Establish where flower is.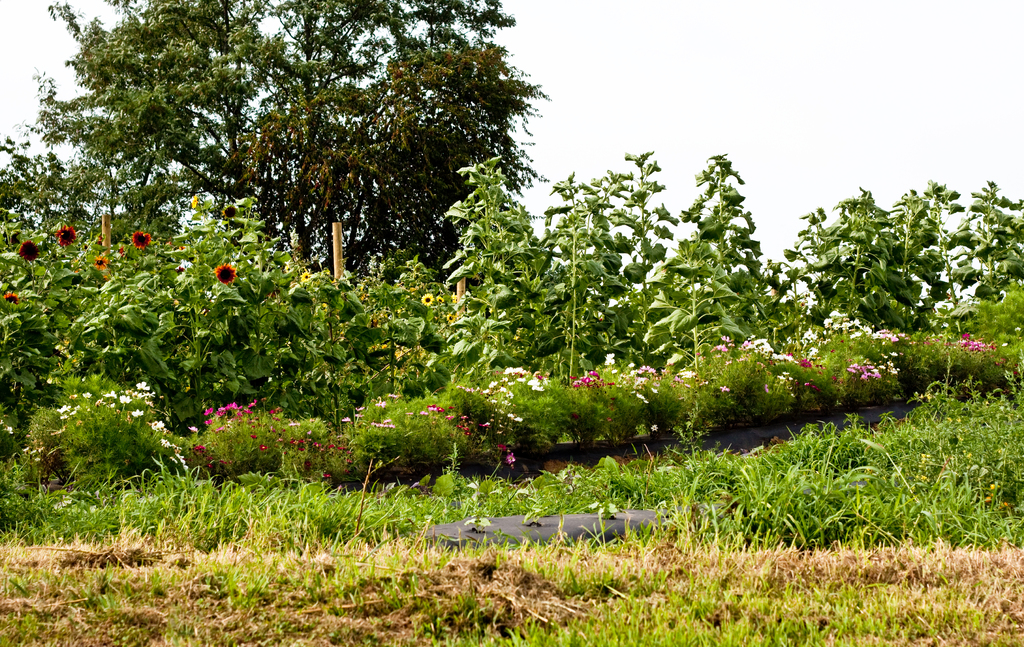
Established at [left=192, top=193, right=202, bottom=209].
